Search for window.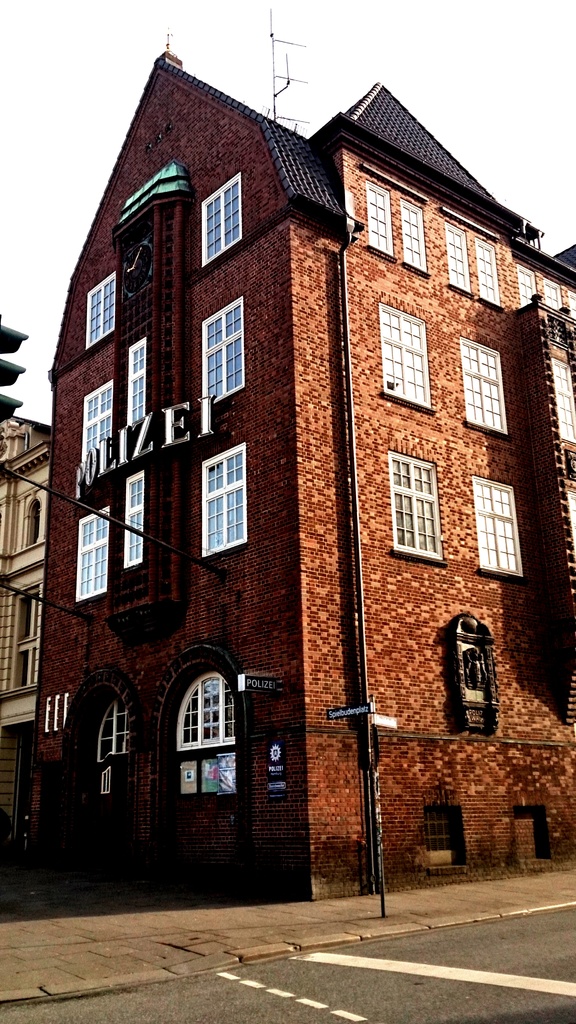
Found at Rect(200, 172, 243, 266).
